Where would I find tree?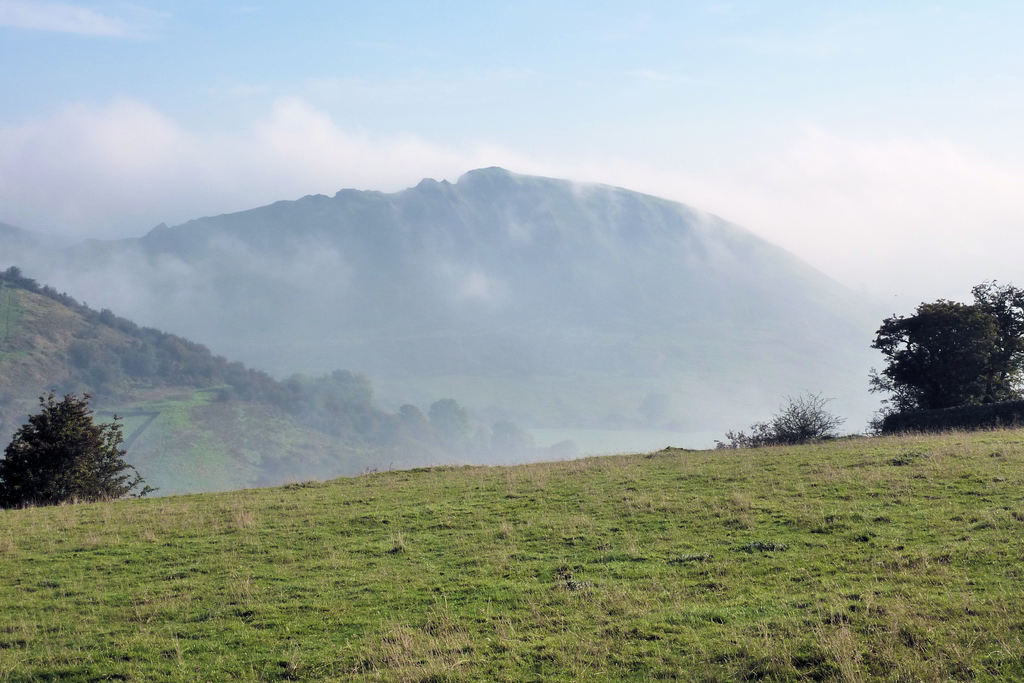
At x1=12 y1=376 x2=134 y2=522.
